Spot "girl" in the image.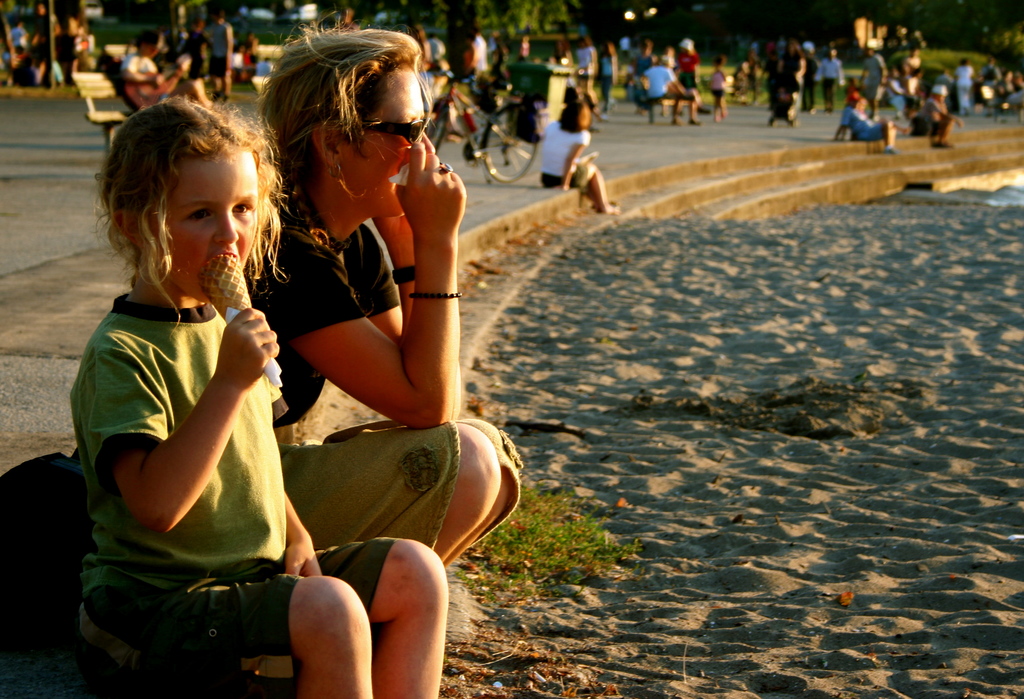
"girl" found at crop(538, 101, 616, 217).
